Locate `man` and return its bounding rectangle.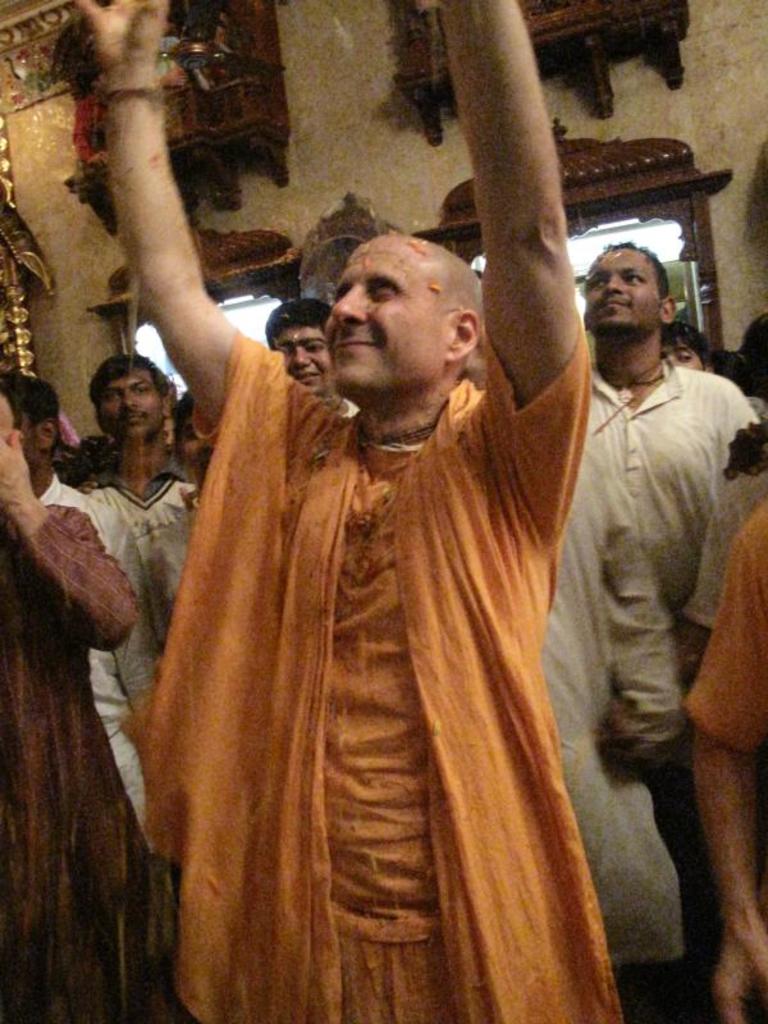
detection(81, 353, 197, 640).
